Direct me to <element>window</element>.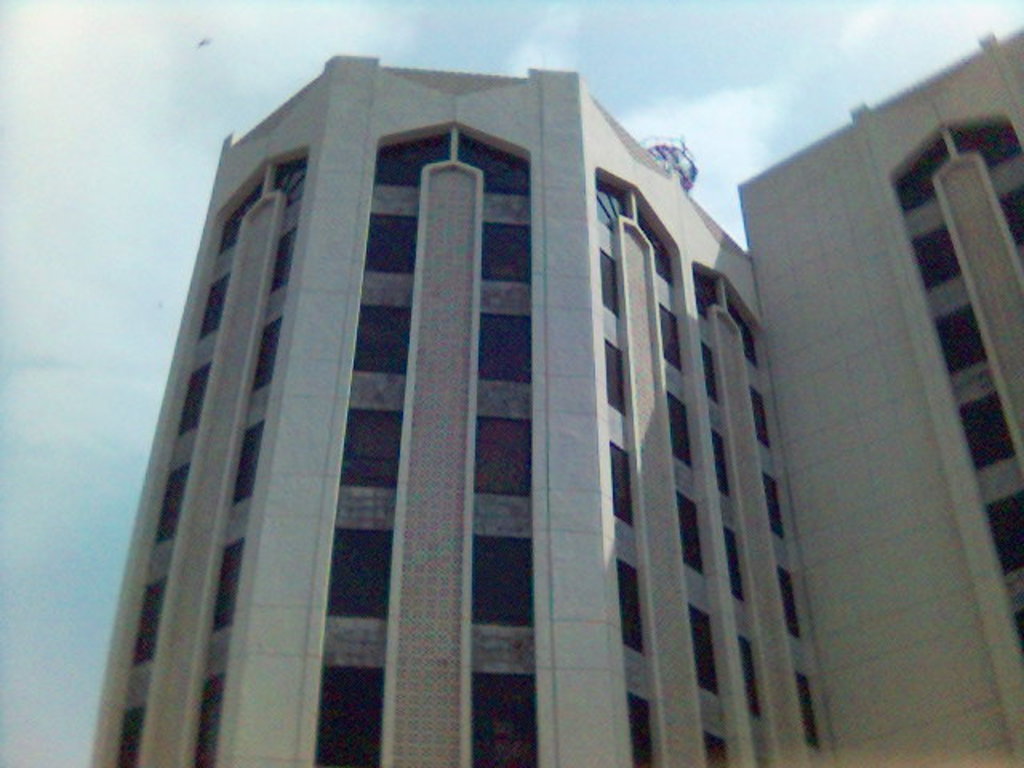
Direction: 949 114 1021 179.
